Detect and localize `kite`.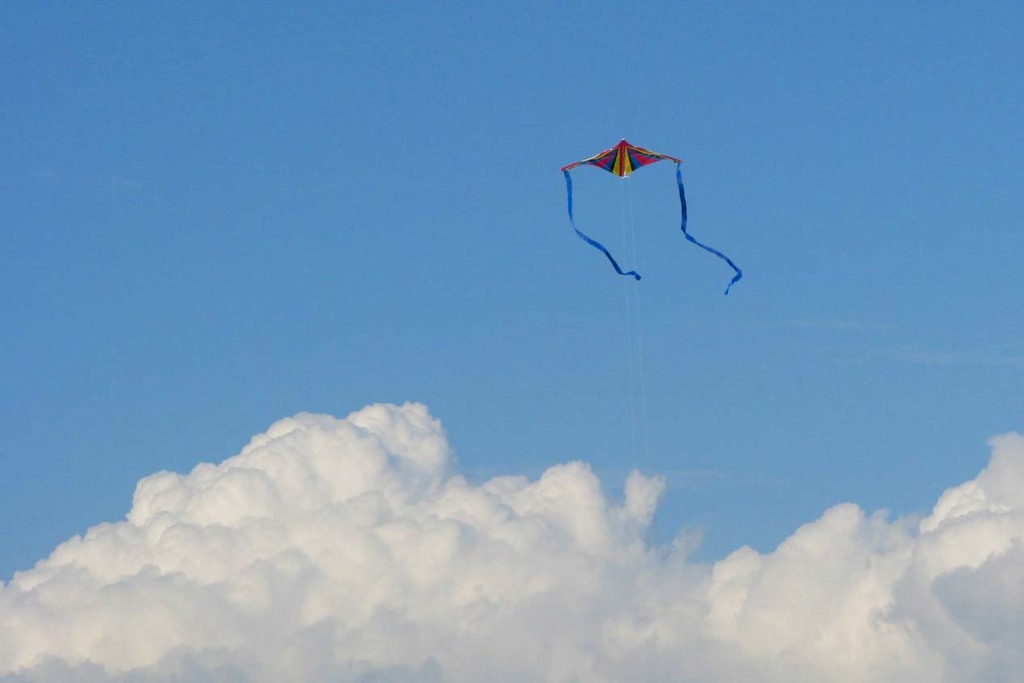
Localized at 553 127 732 313.
